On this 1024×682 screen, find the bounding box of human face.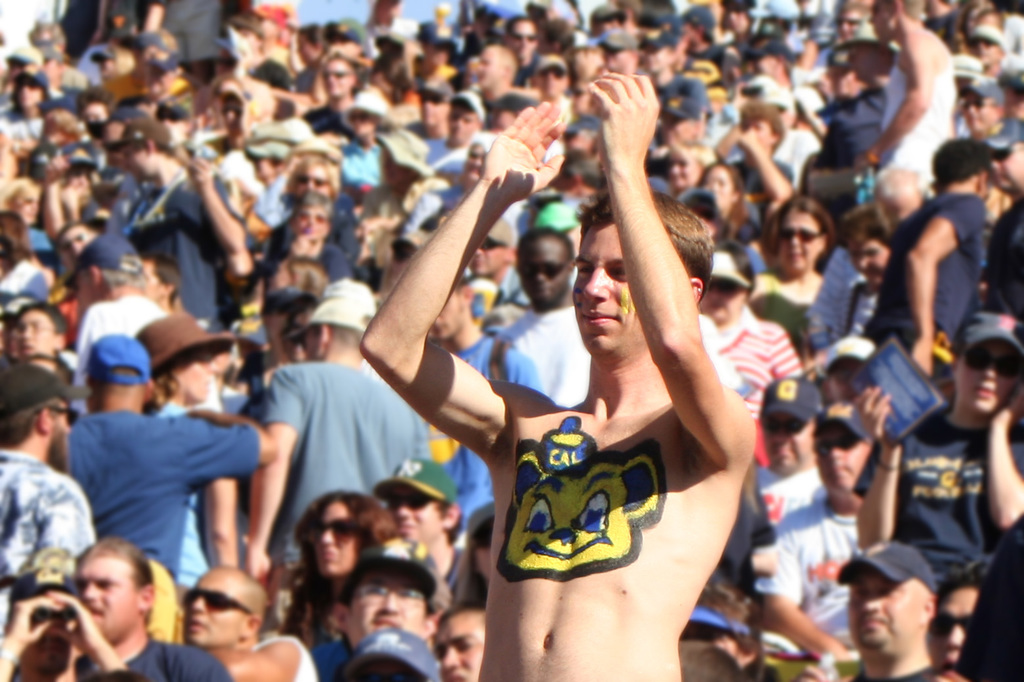
Bounding box: Rect(347, 572, 426, 649).
